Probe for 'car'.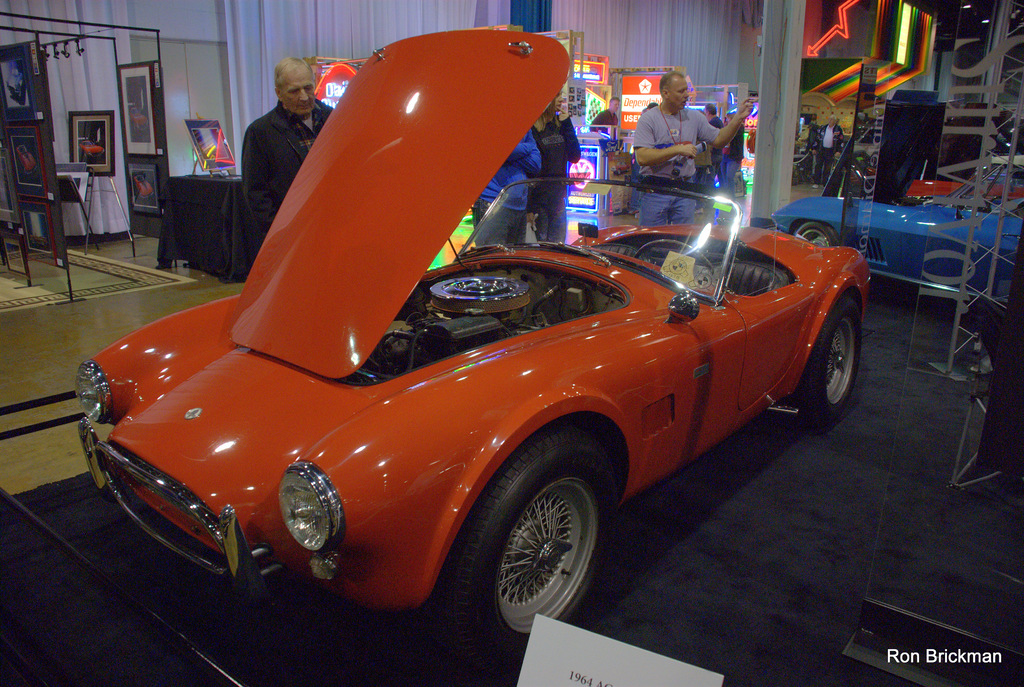
Probe result: {"left": 901, "top": 172, "right": 1023, "bottom": 209}.
